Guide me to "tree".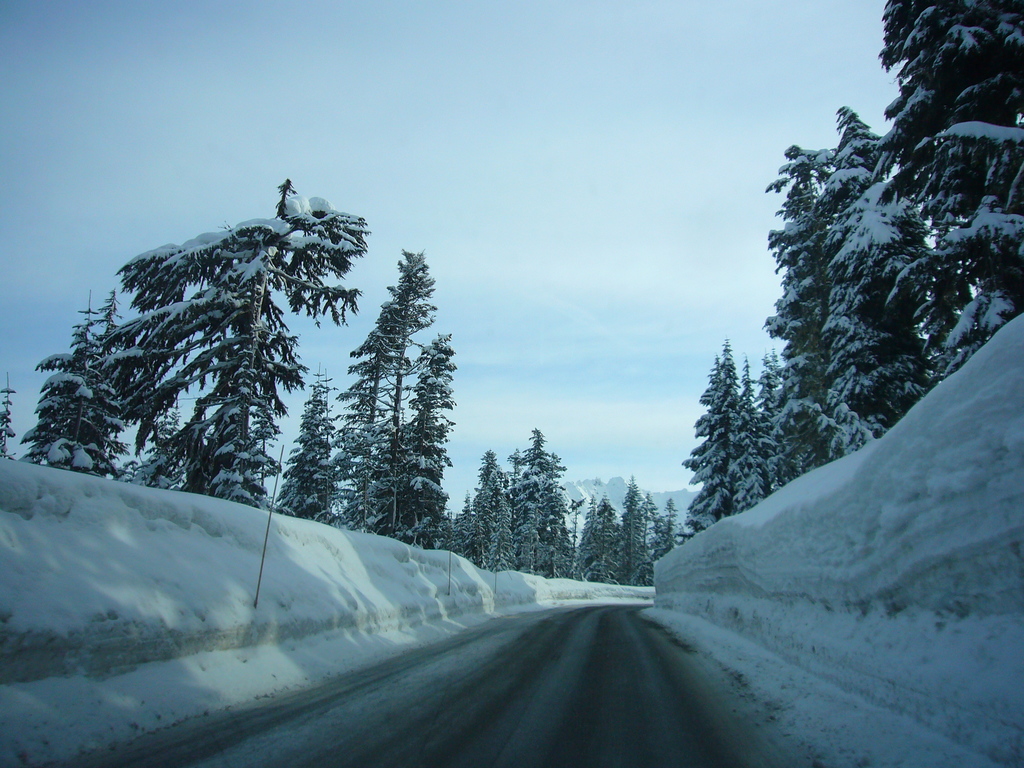
Guidance: (left=47, top=285, right=138, bottom=475).
